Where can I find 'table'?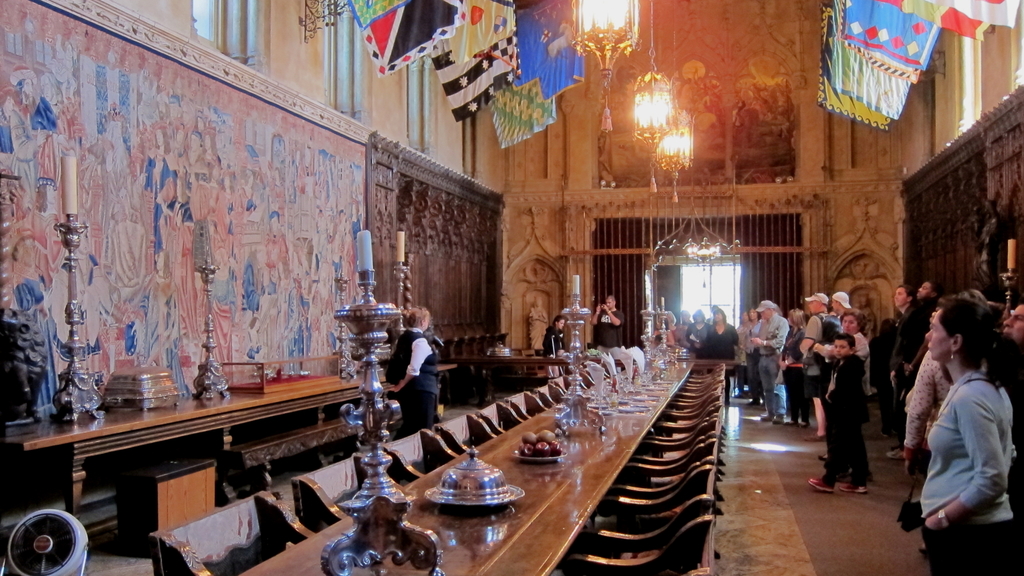
You can find it at [left=3, top=385, right=355, bottom=539].
